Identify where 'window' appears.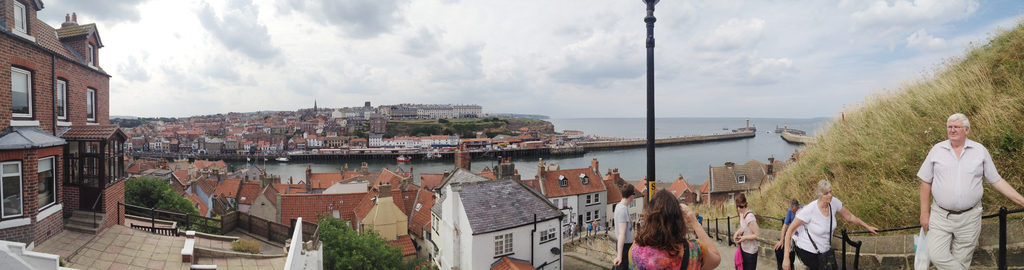
Appears at rect(595, 208, 601, 221).
